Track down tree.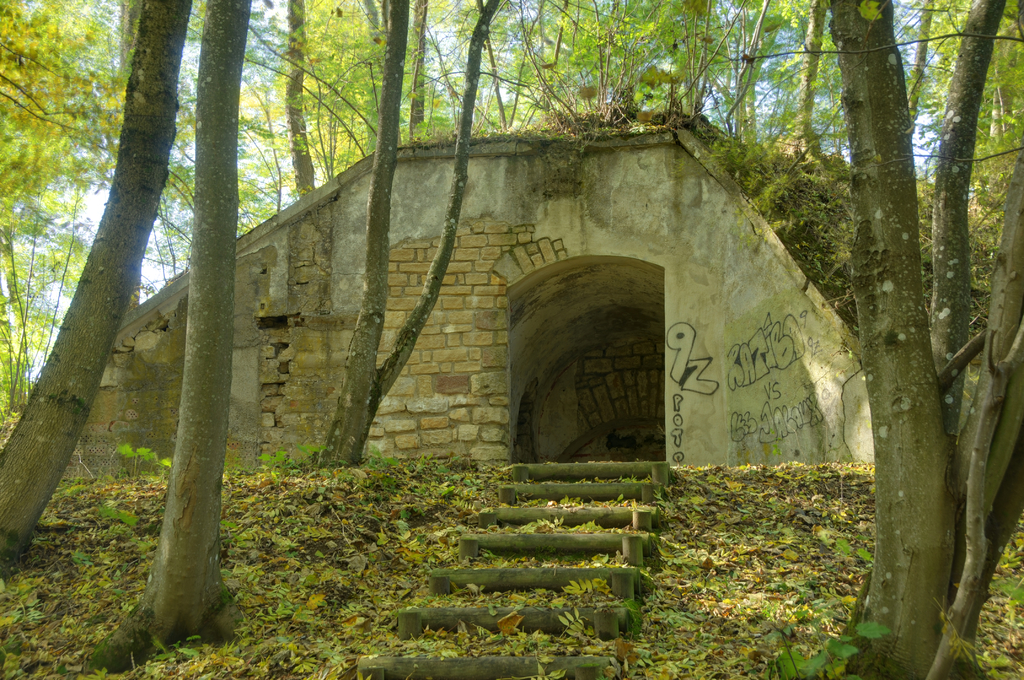
Tracked to box=[84, 0, 258, 654].
